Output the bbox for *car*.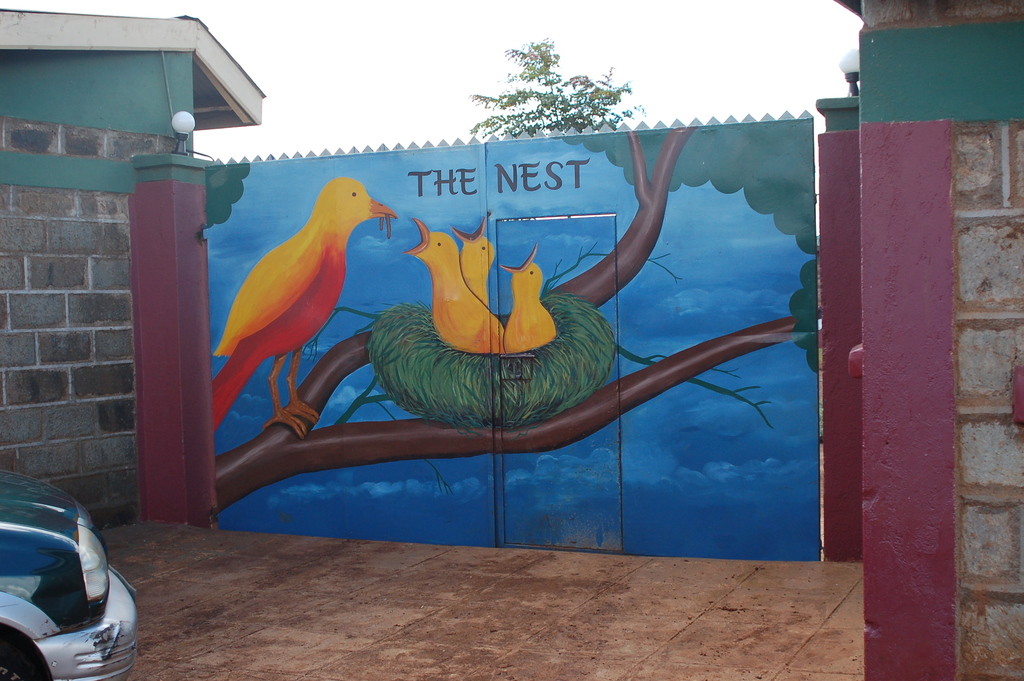
x1=0, y1=470, x2=136, y2=680.
